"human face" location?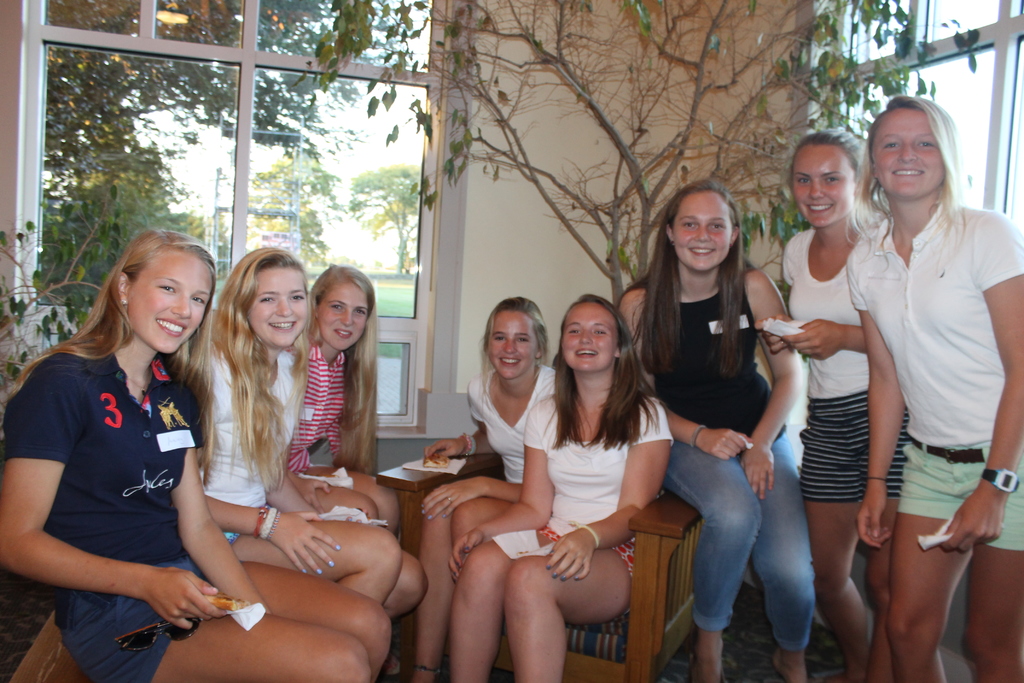
<box>563,304,614,372</box>
